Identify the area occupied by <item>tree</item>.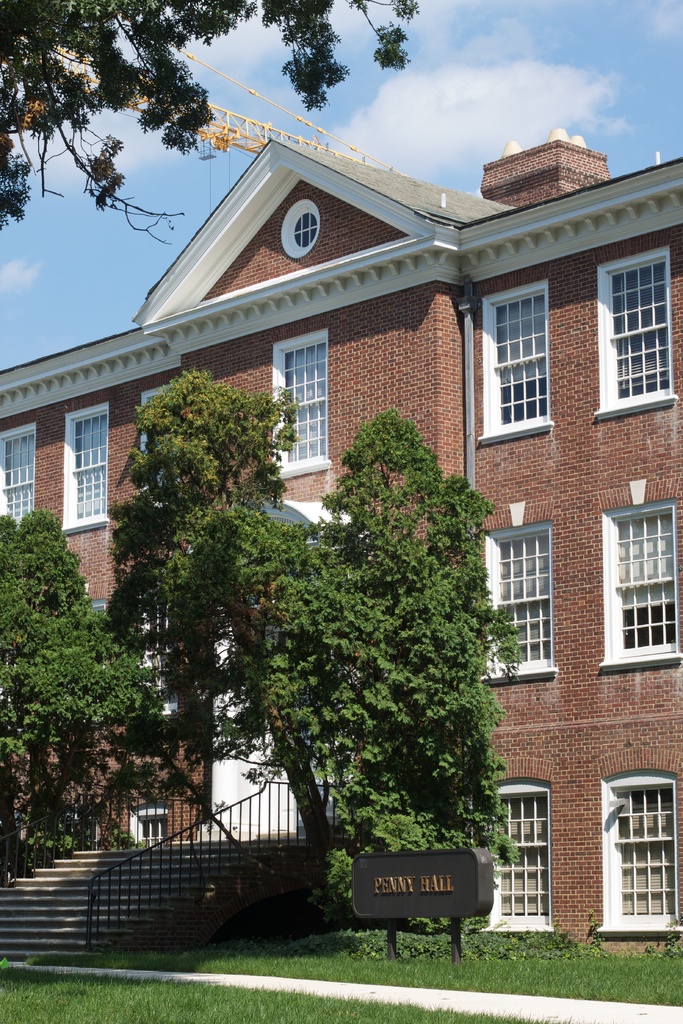
Area: rect(0, 514, 158, 876).
